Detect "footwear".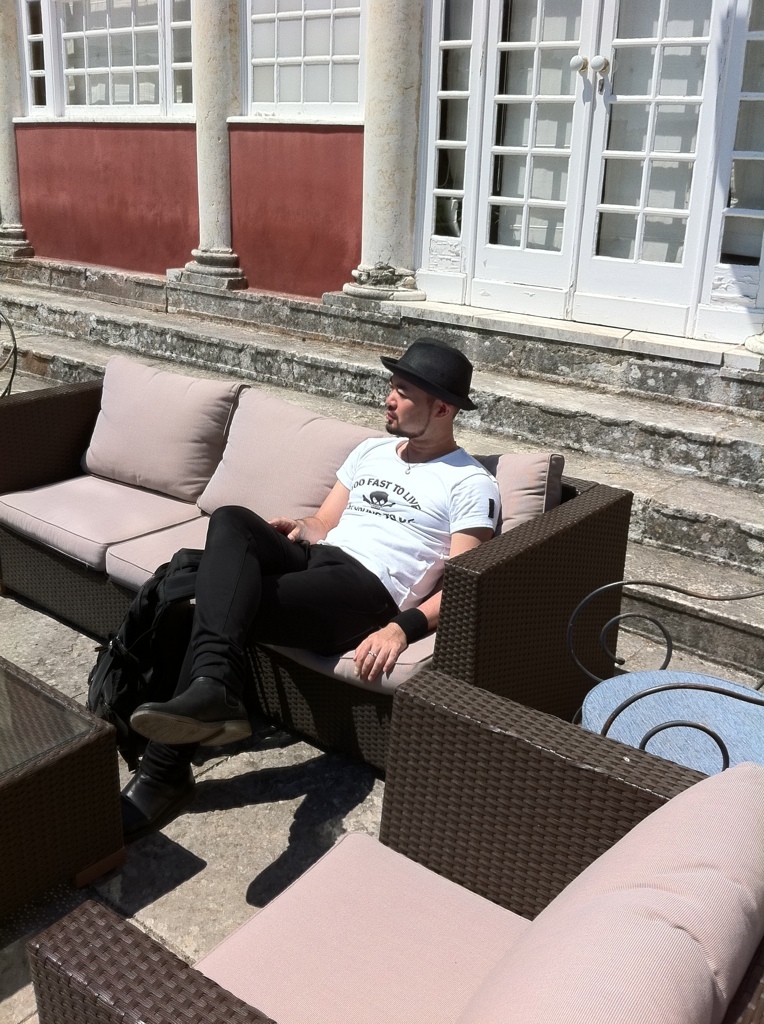
Detected at rect(113, 699, 184, 846).
